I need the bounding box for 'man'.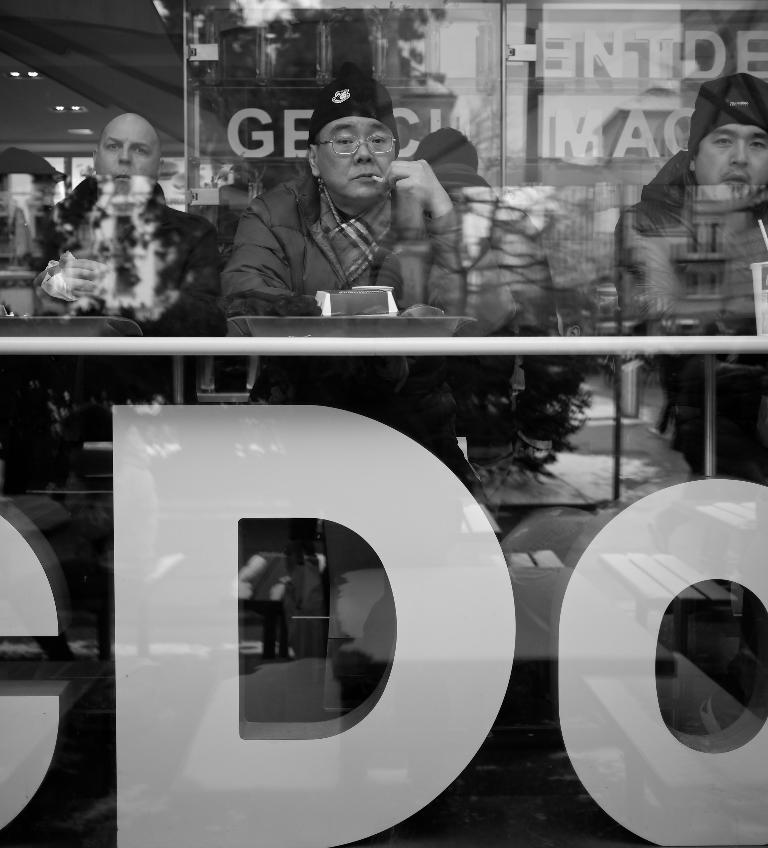
Here it is: l=202, t=86, r=501, b=348.
